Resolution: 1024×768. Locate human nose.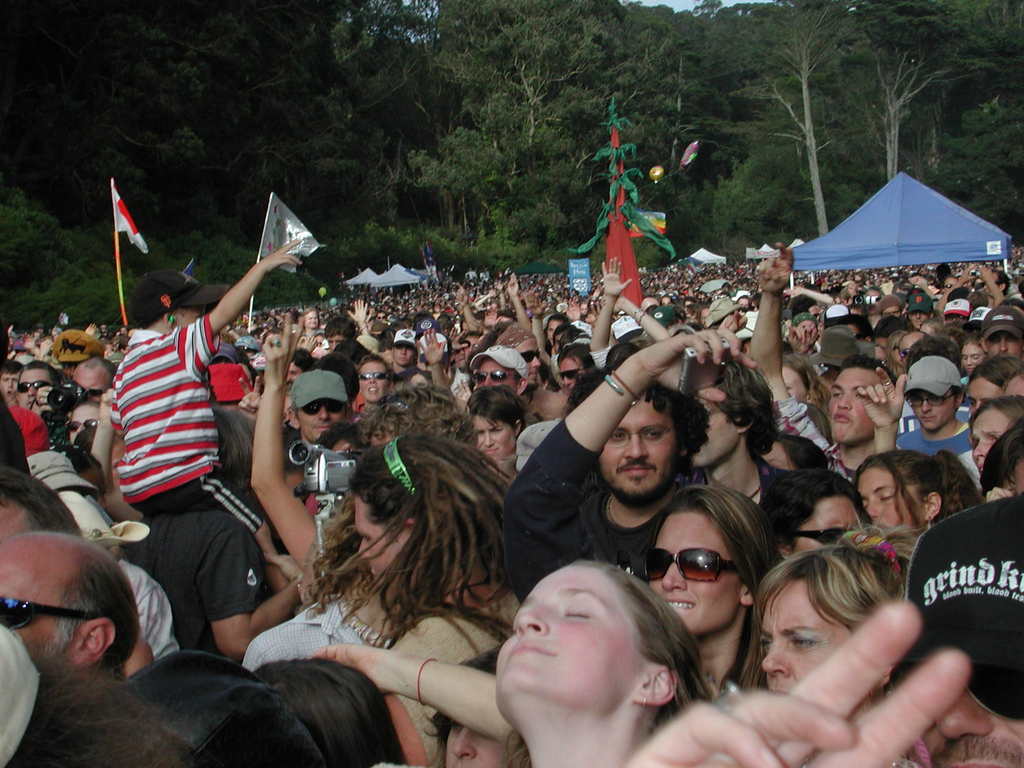
837:393:851:412.
